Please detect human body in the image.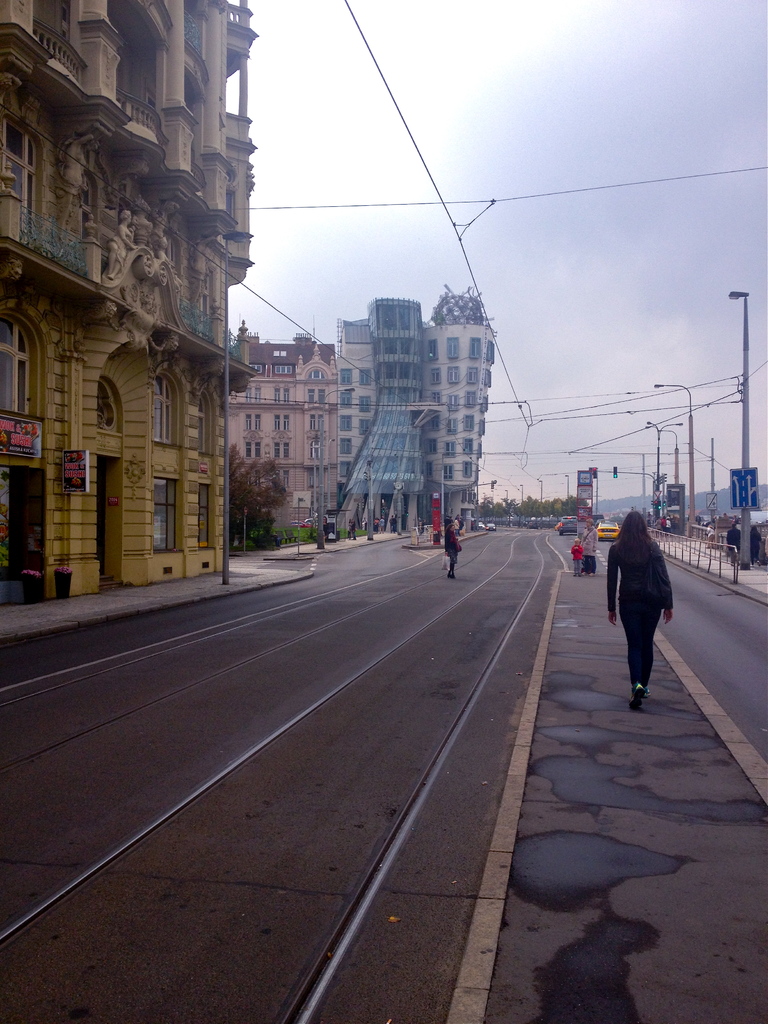
579, 521, 598, 573.
